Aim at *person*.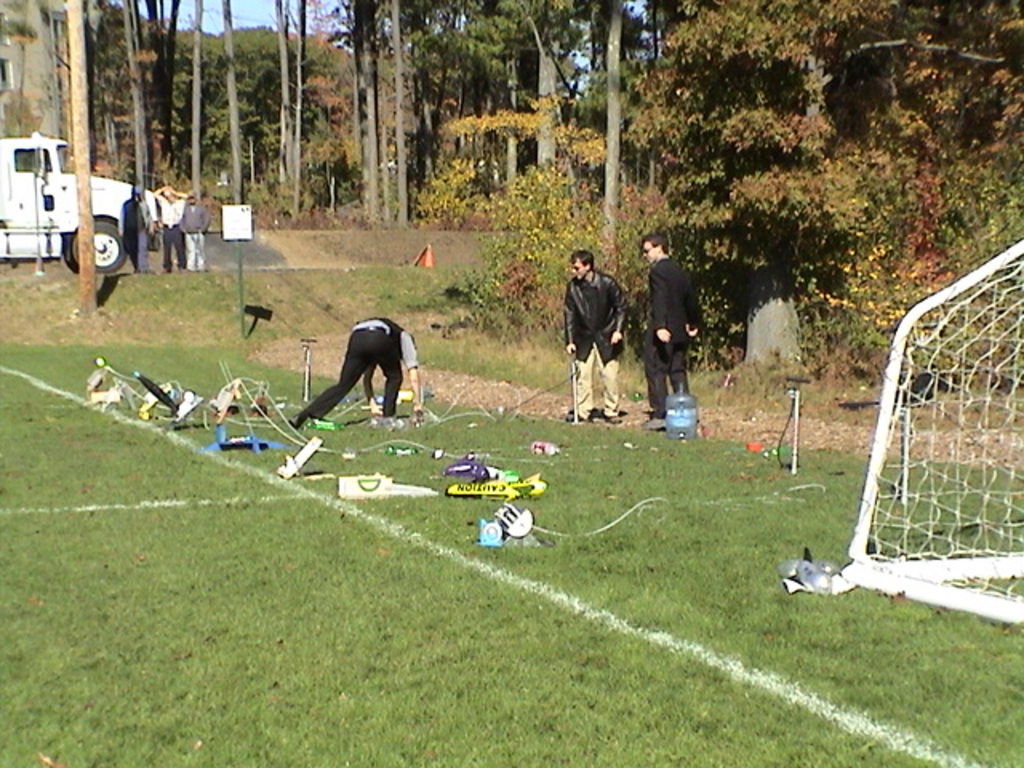
Aimed at 558 243 627 416.
